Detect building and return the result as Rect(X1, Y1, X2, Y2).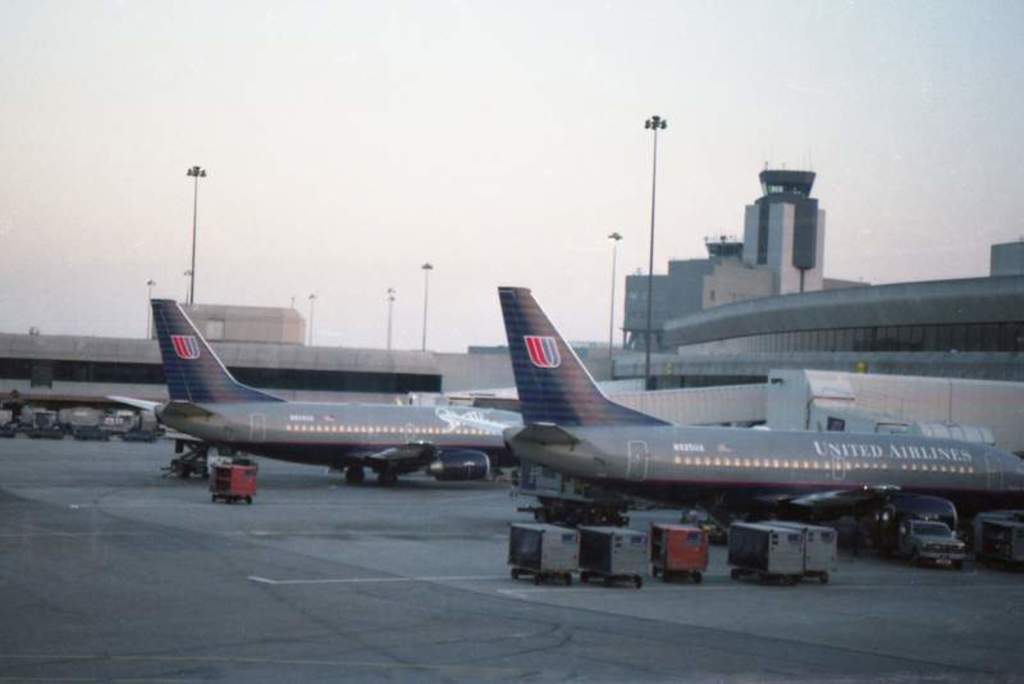
Rect(623, 240, 742, 347).
